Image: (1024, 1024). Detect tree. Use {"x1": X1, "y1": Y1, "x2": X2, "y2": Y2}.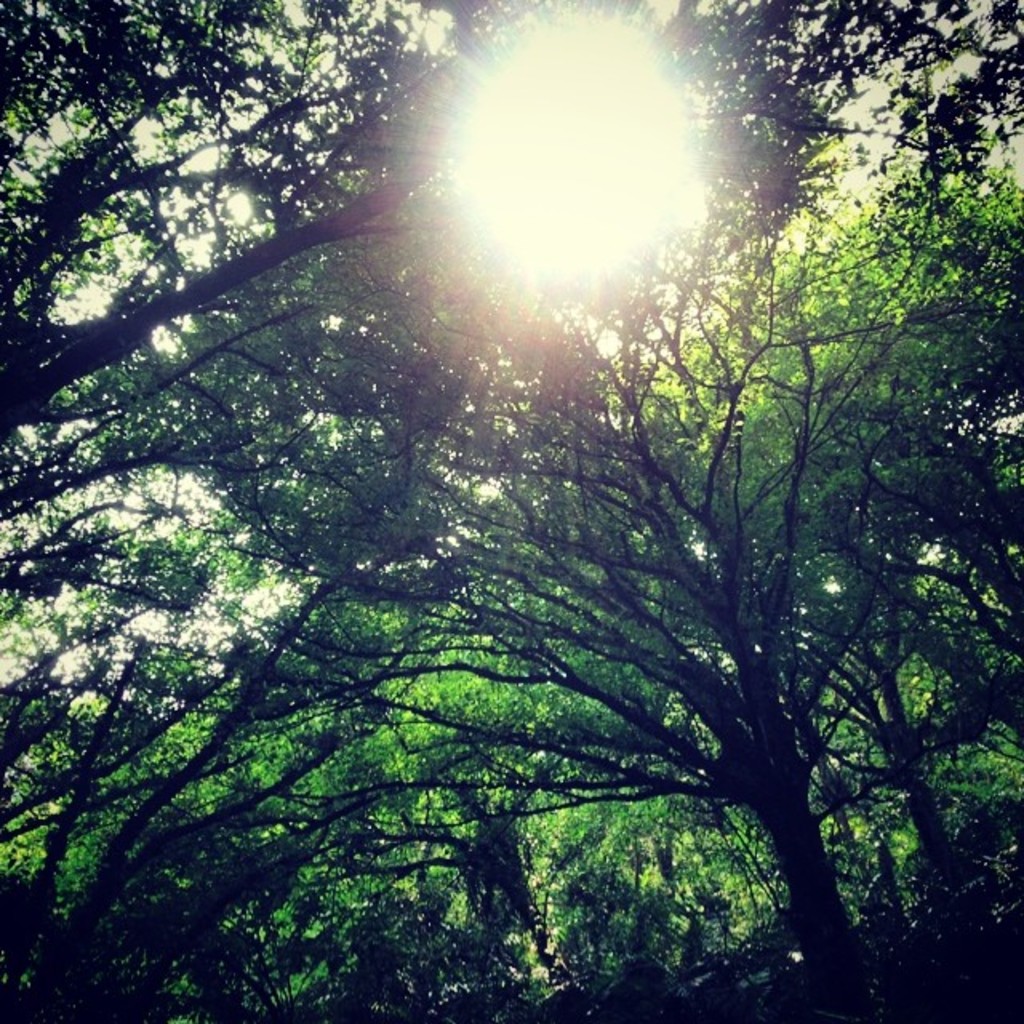
{"x1": 608, "y1": 187, "x2": 1022, "y2": 890}.
